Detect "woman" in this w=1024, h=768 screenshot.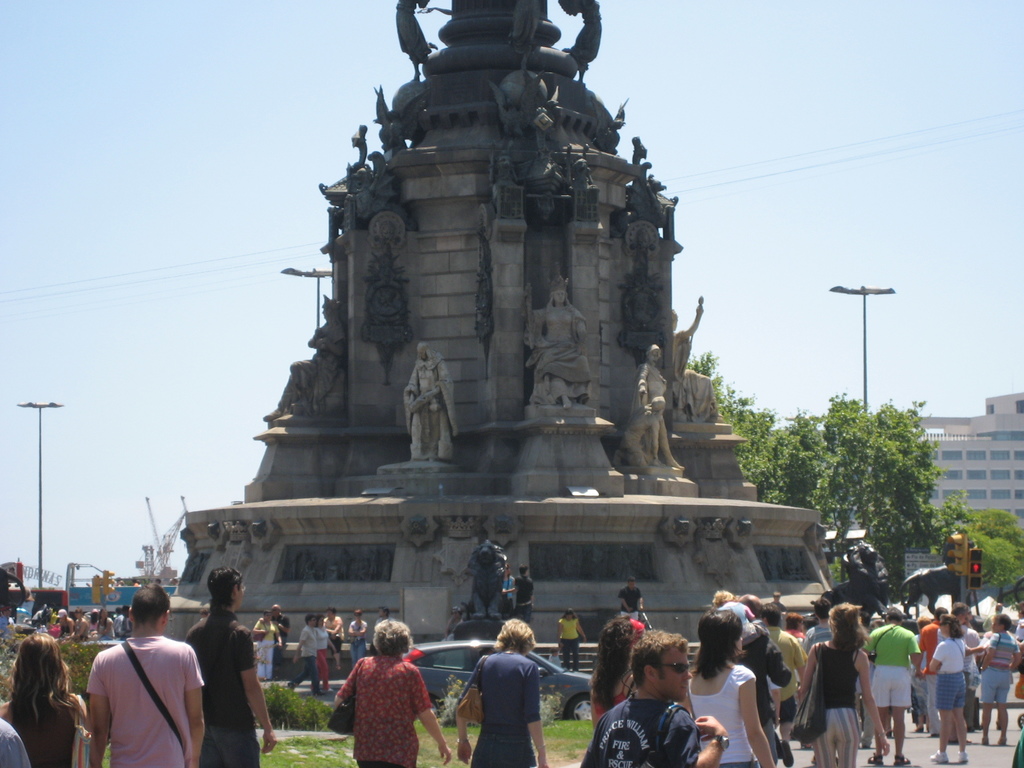
Detection: bbox(684, 607, 776, 767).
